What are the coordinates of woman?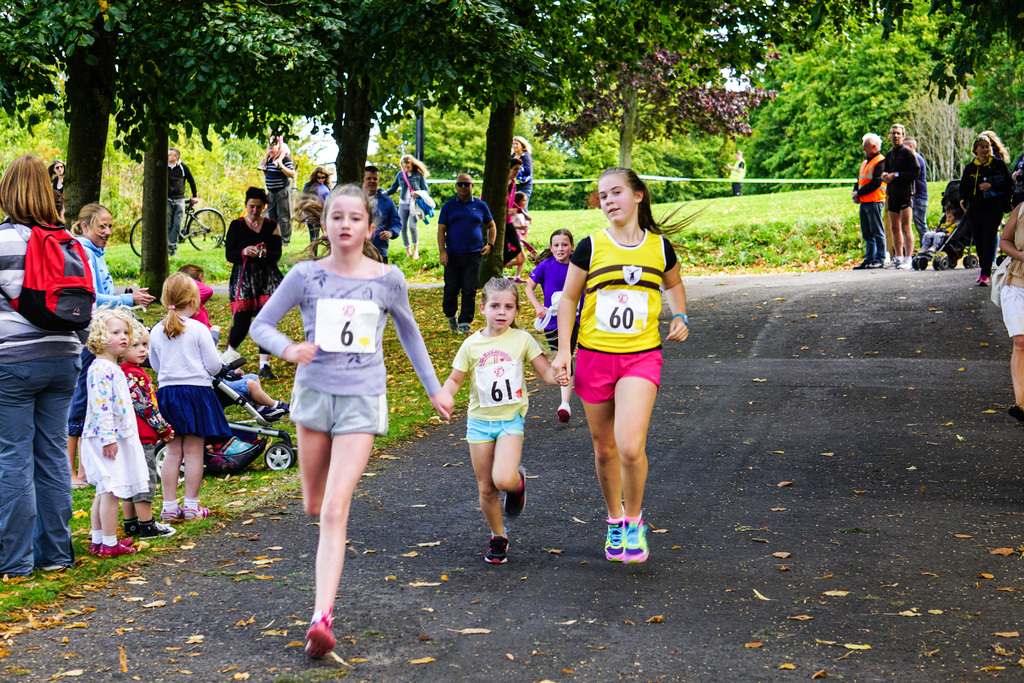
locate(556, 169, 689, 552).
